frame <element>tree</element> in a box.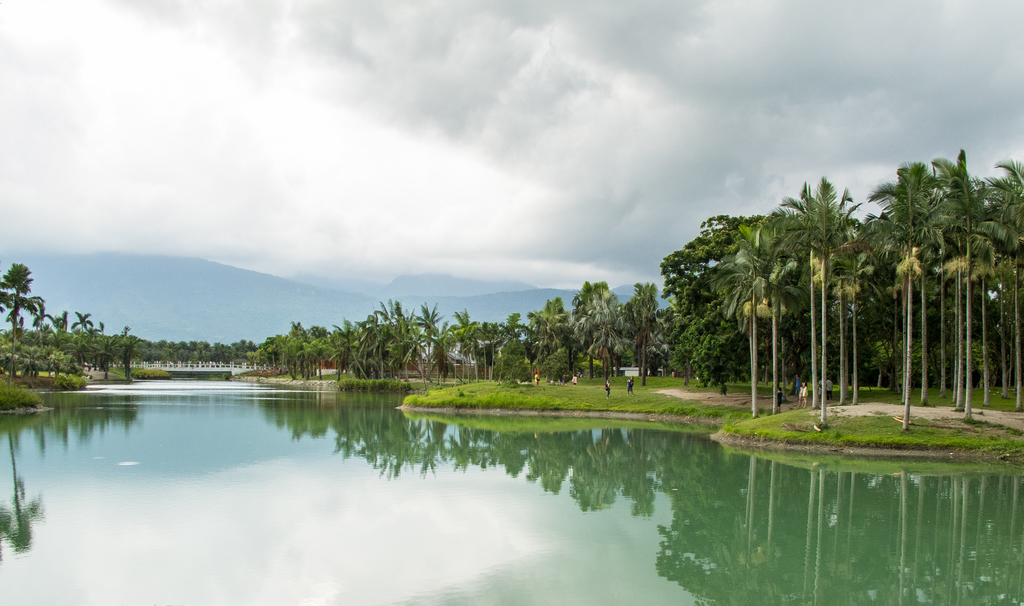
{"x1": 109, "y1": 327, "x2": 132, "y2": 384}.
